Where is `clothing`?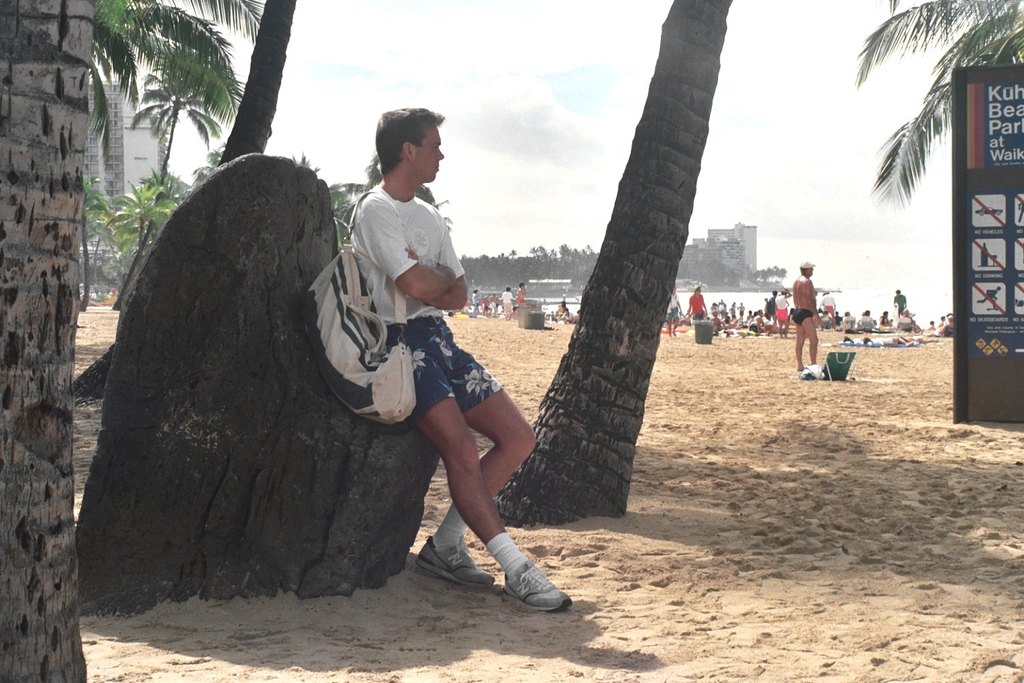
l=843, t=319, r=851, b=331.
